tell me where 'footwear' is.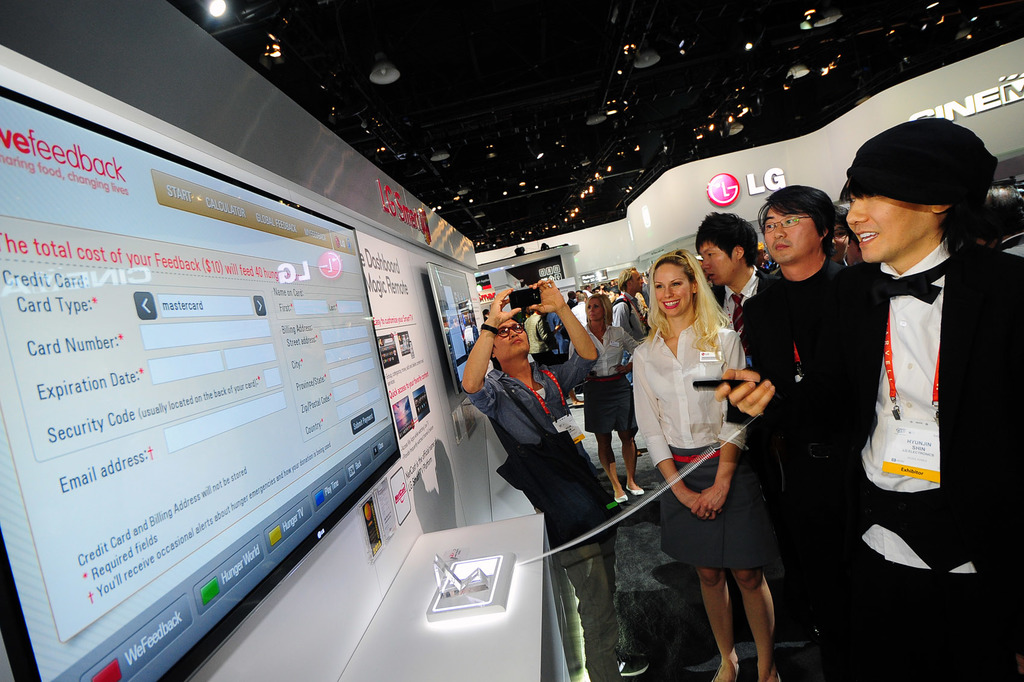
'footwear' is at region(621, 656, 653, 681).
